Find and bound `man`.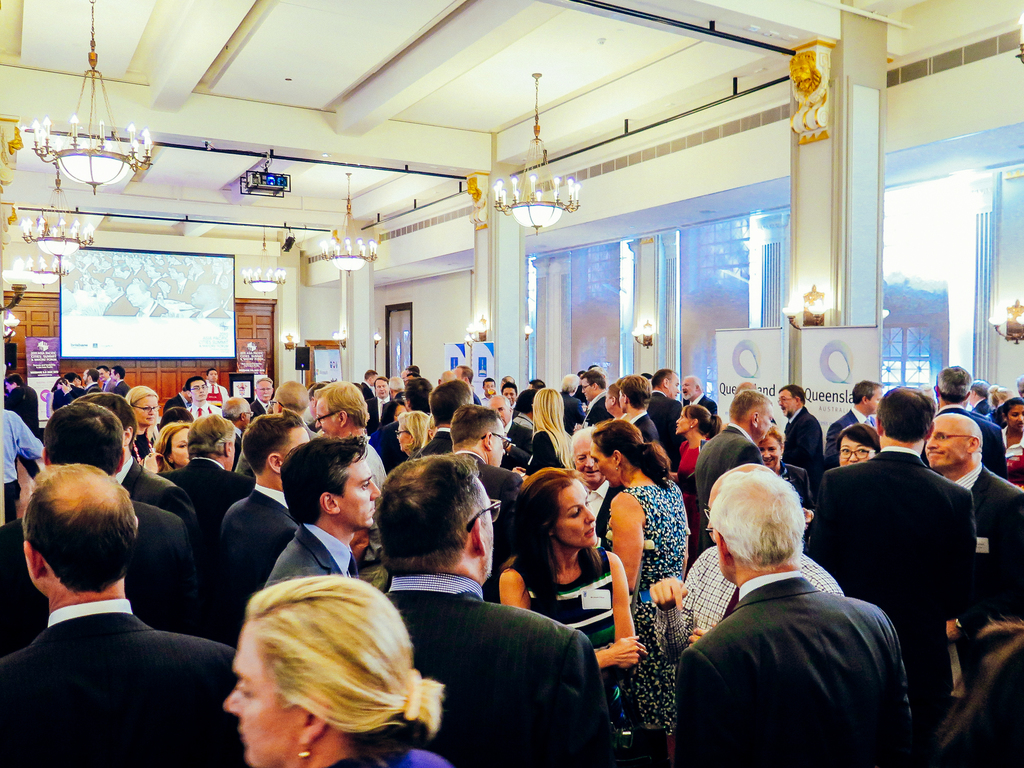
Bound: <bbox>925, 412, 1023, 620</bbox>.
